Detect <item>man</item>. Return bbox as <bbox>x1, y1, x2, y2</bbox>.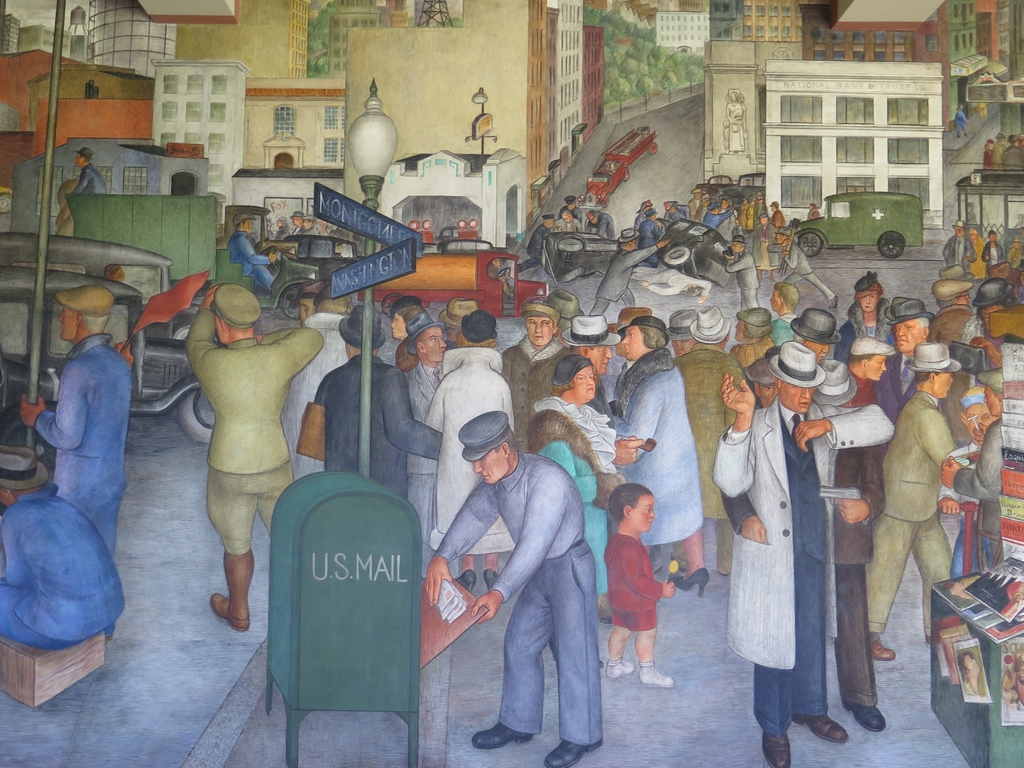
<bbox>764, 281, 801, 348</bbox>.
